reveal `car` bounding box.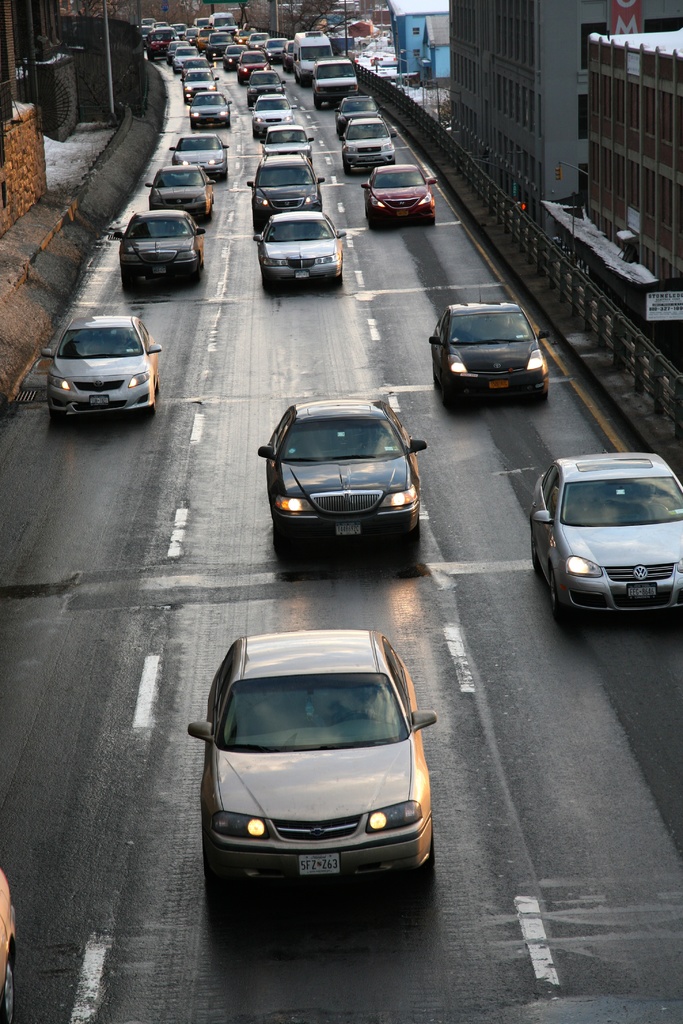
Revealed: Rect(190, 627, 436, 889).
